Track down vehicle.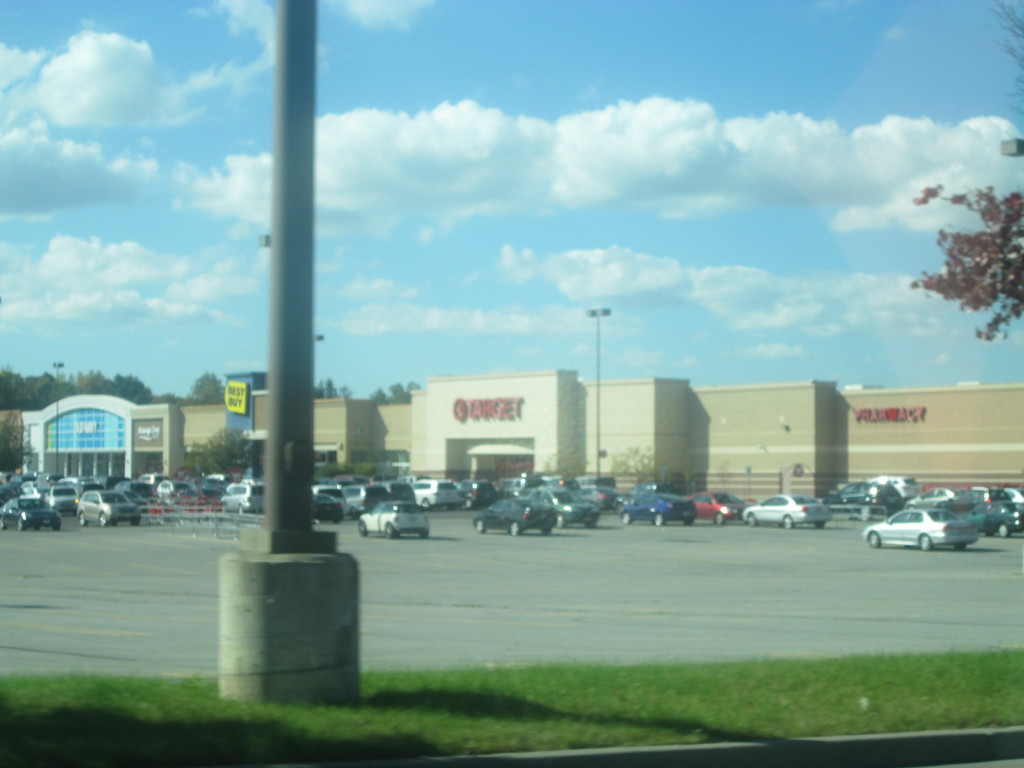
Tracked to [412,477,463,511].
